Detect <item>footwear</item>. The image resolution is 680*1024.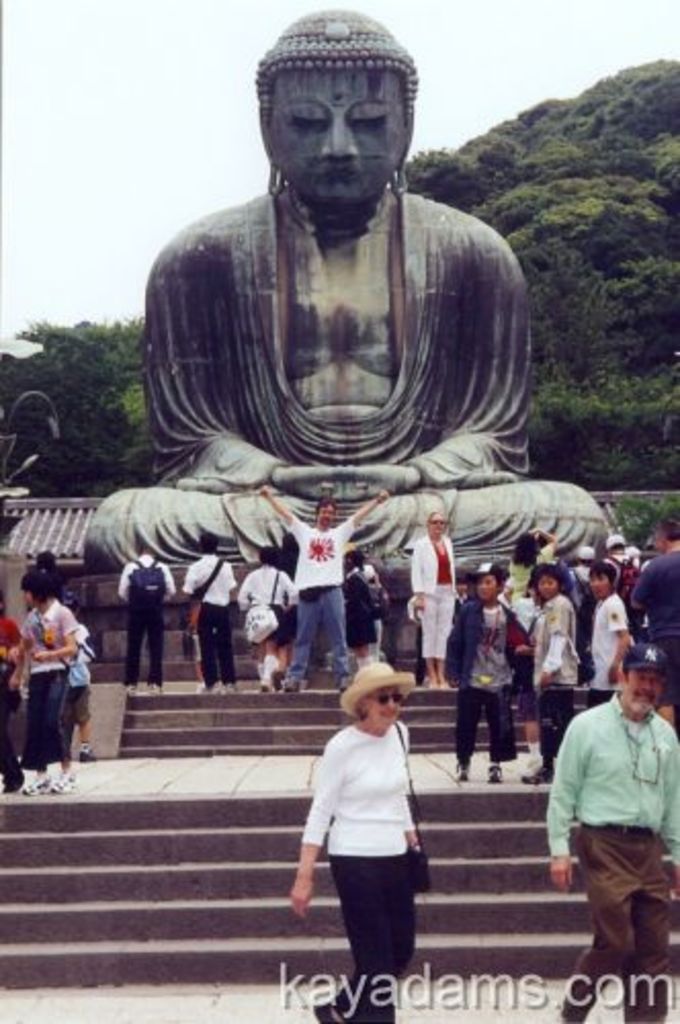
520, 760, 549, 782.
